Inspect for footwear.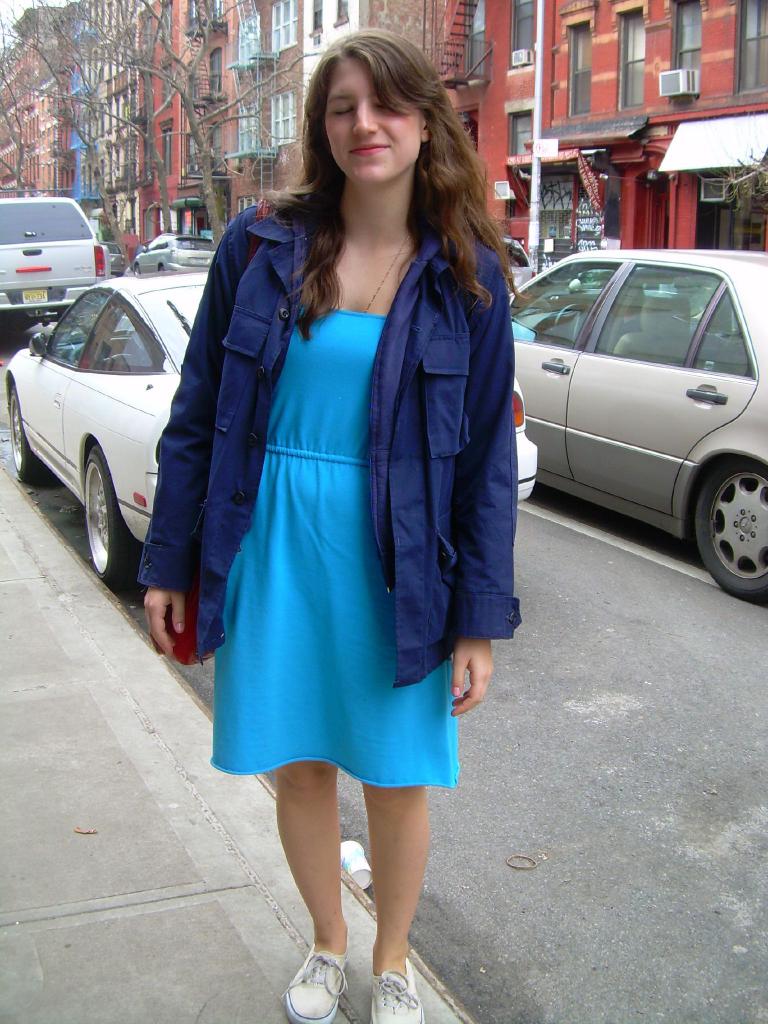
Inspection: bbox(368, 963, 426, 1023).
